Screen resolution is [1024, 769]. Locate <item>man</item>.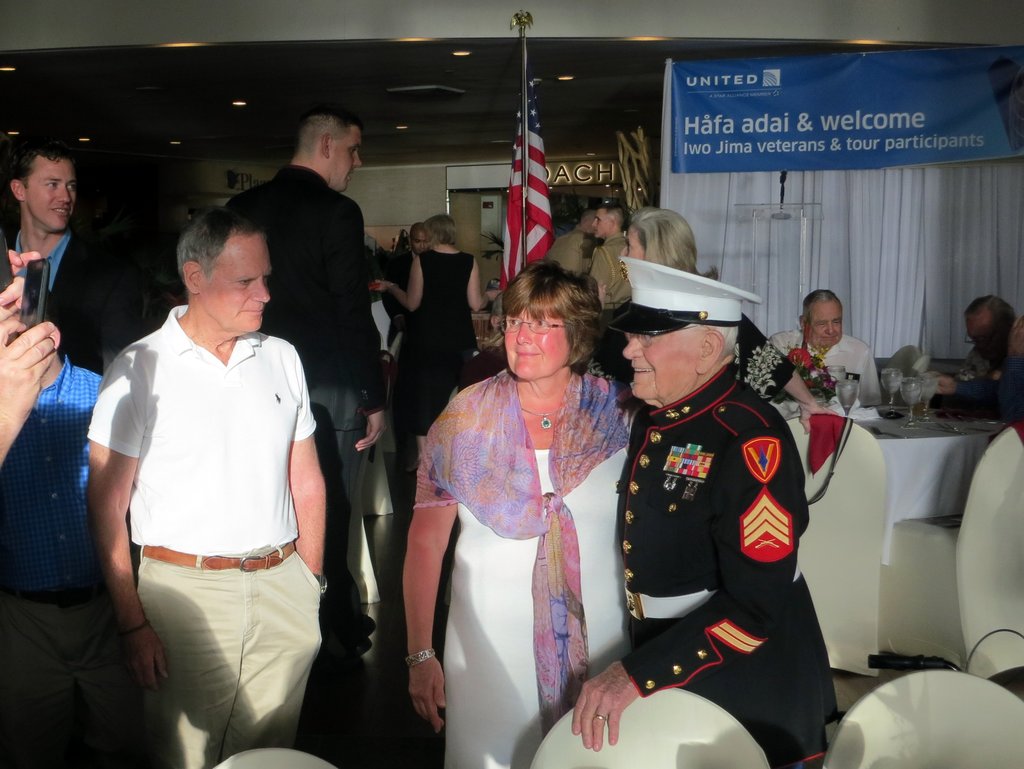
(x1=769, y1=287, x2=884, y2=408).
